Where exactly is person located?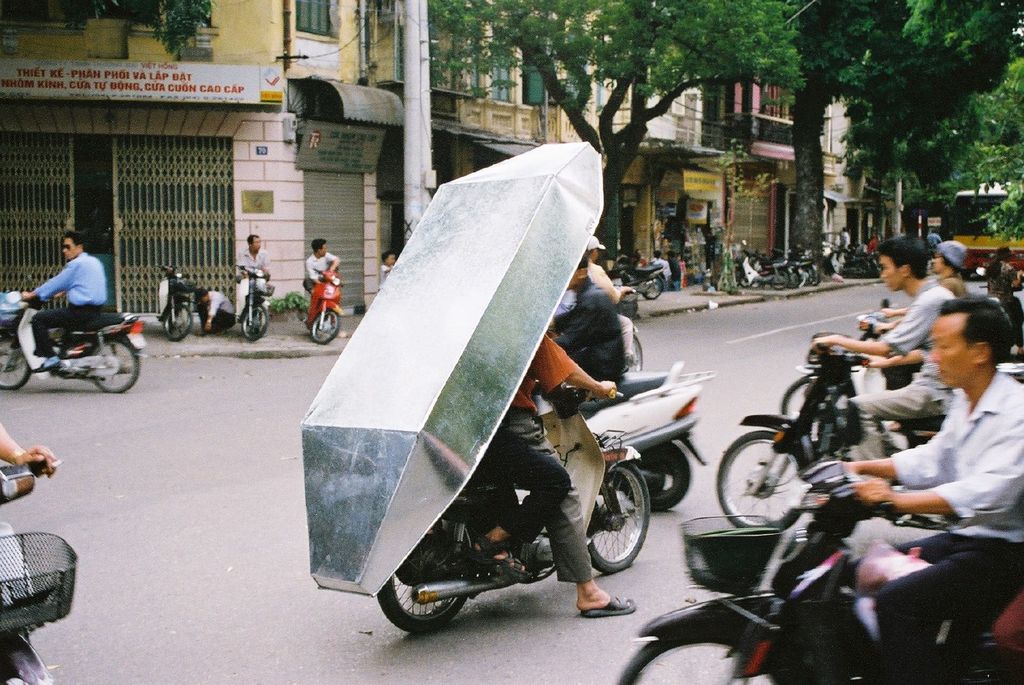
Its bounding box is {"x1": 549, "y1": 252, "x2": 629, "y2": 382}.
